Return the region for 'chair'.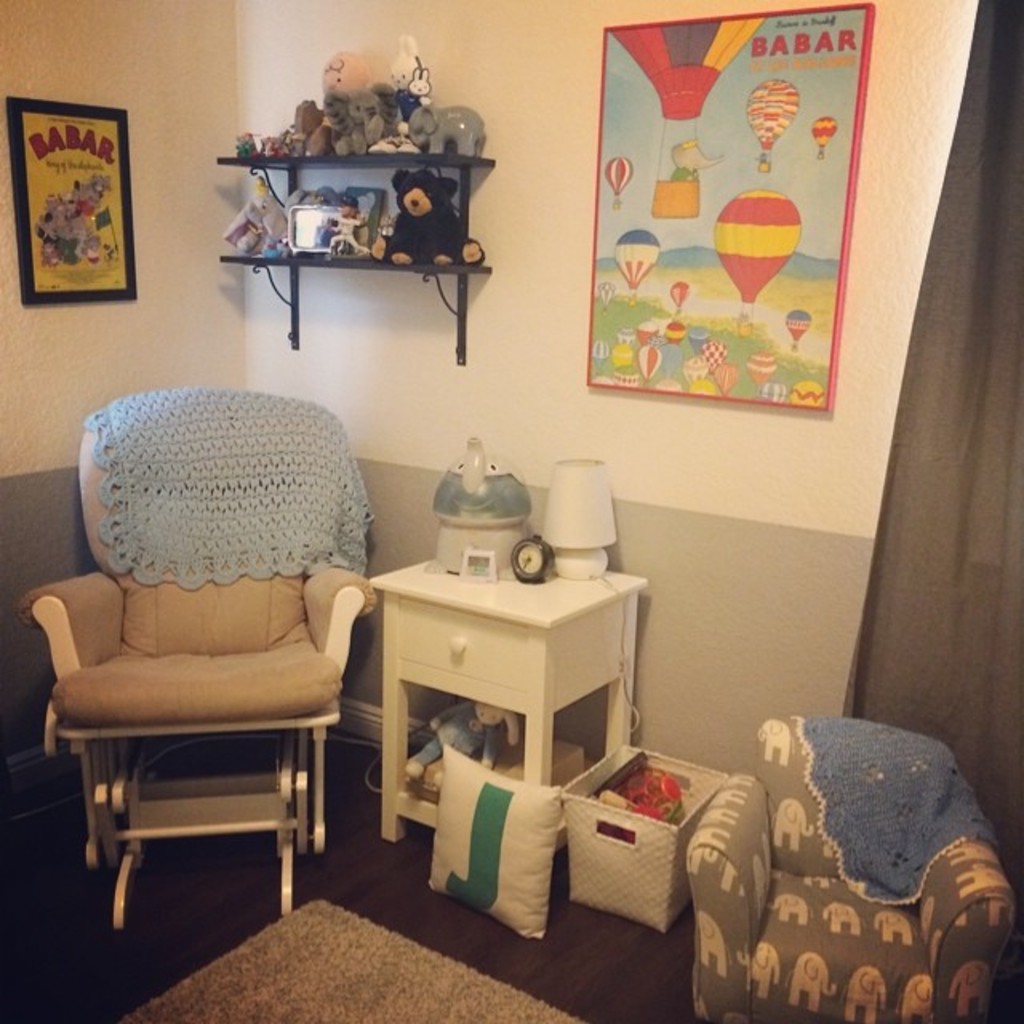
680:714:1016:1022.
